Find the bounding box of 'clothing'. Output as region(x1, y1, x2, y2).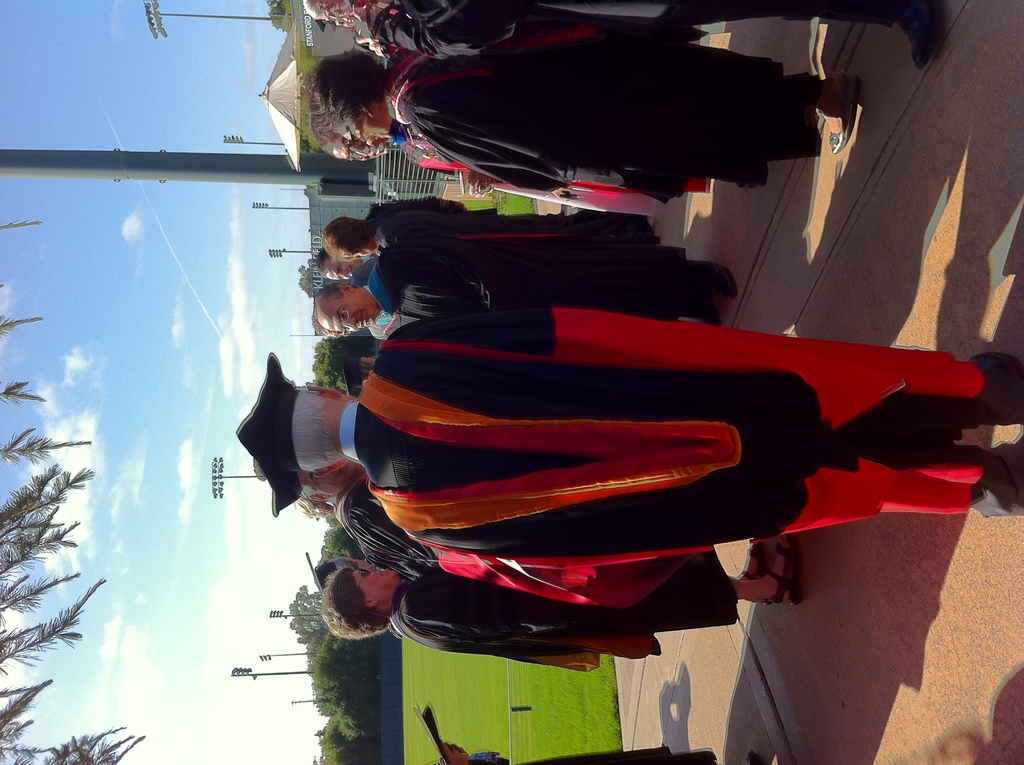
region(369, 0, 905, 55).
